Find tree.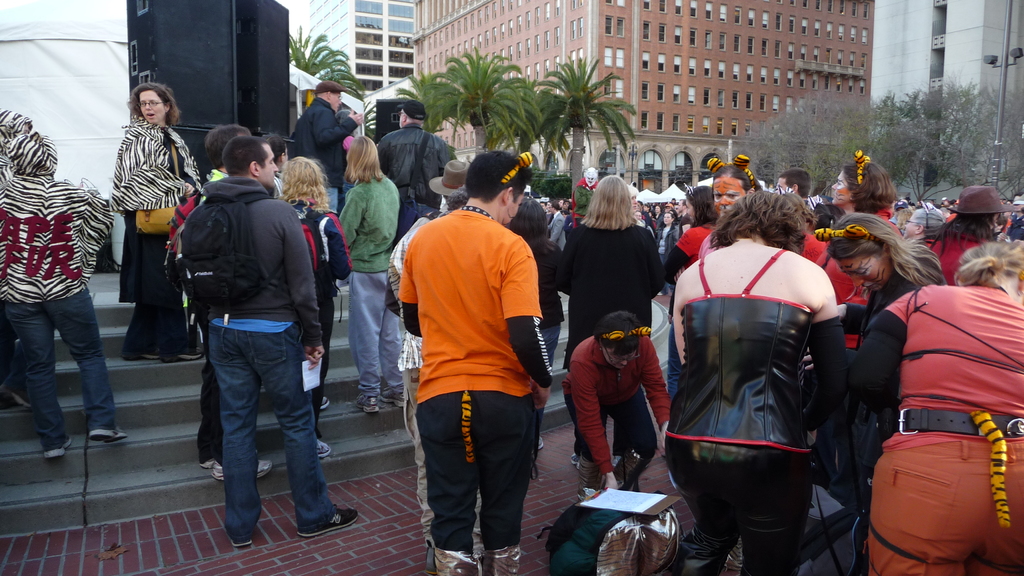
[x1=483, y1=73, x2=567, y2=162].
